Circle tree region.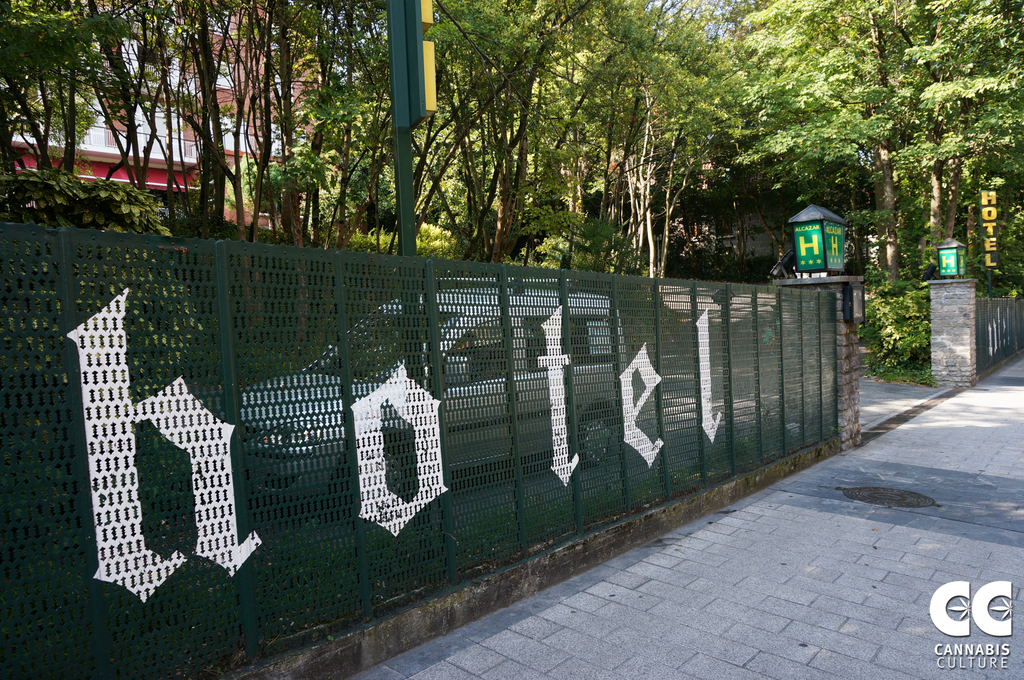
Region: x1=613 y1=0 x2=744 y2=331.
